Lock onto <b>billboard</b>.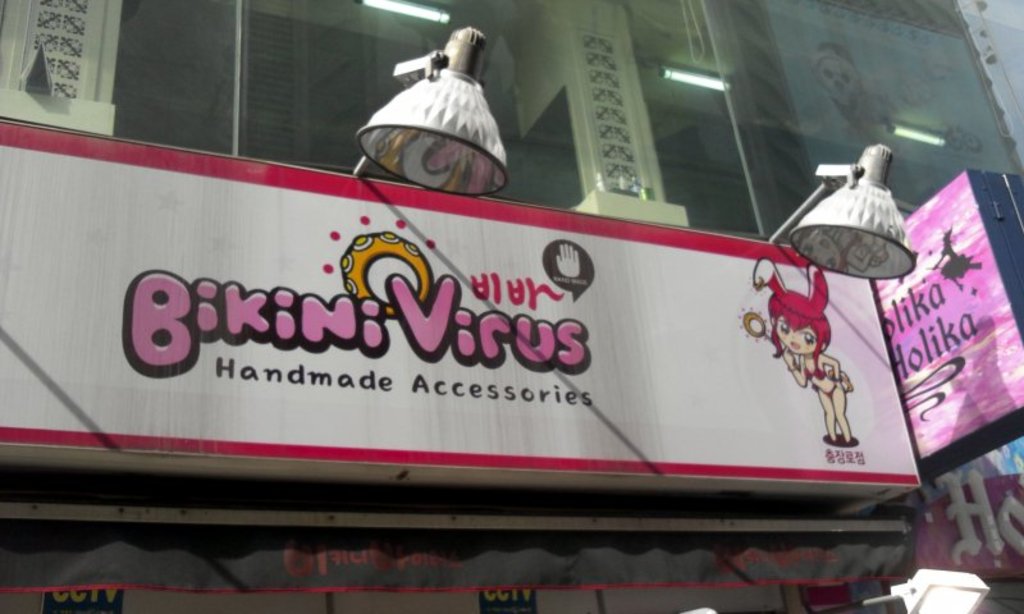
Locked: (left=0, top=191, right=922, bottom=478).
